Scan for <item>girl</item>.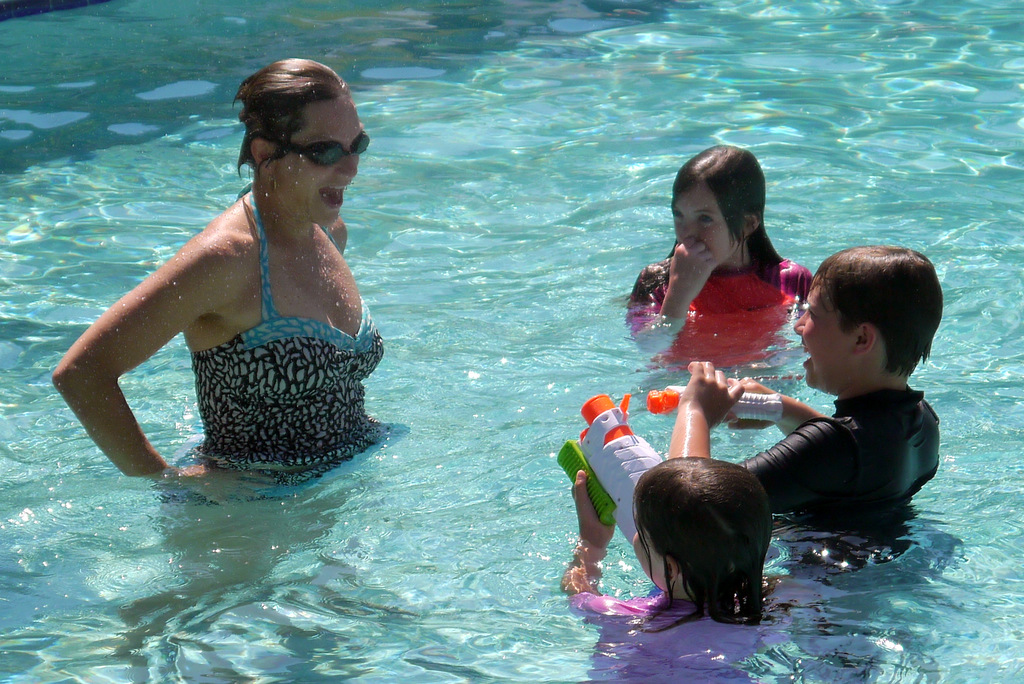
Scan result: (x1=624, y1=145, x2=825, y2=362).
